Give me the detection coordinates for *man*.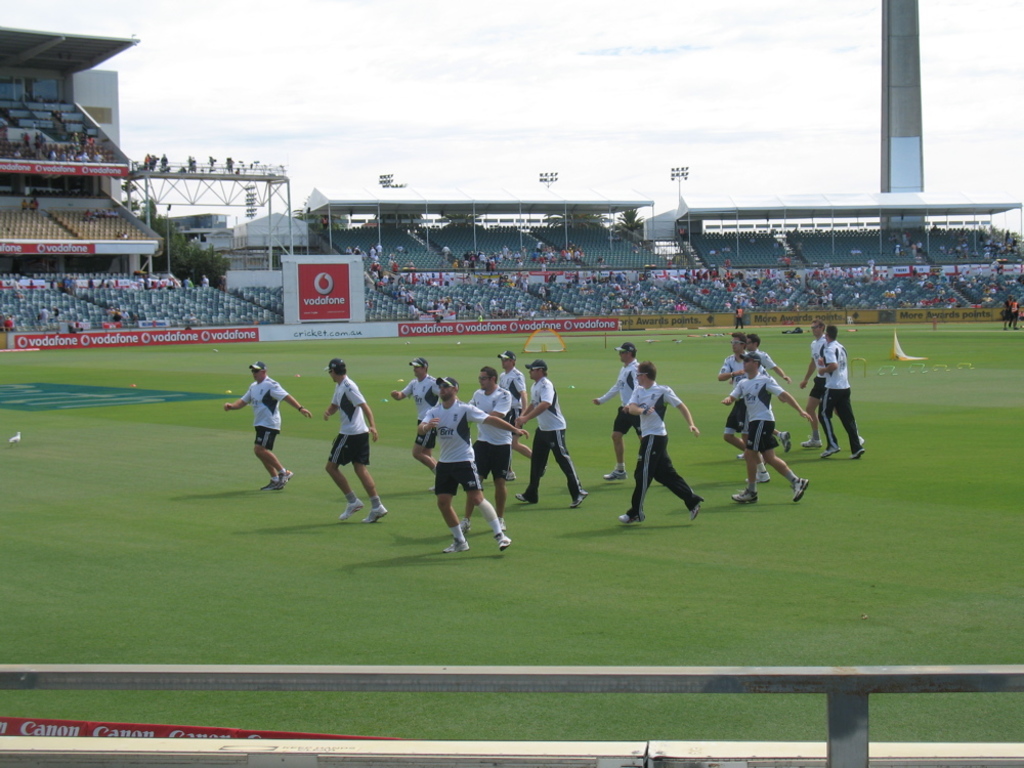
[x1=717, y1=337, x2=779, y2=481].
